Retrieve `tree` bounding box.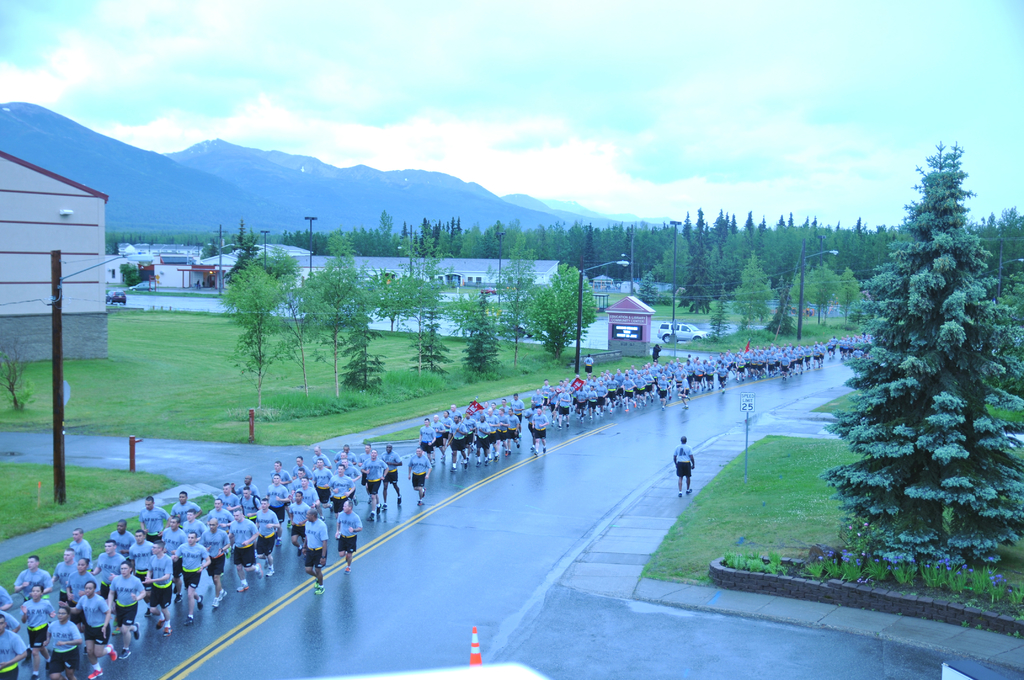
Bounding box: <bbox>235, 265, 278, 398</bbox>.
